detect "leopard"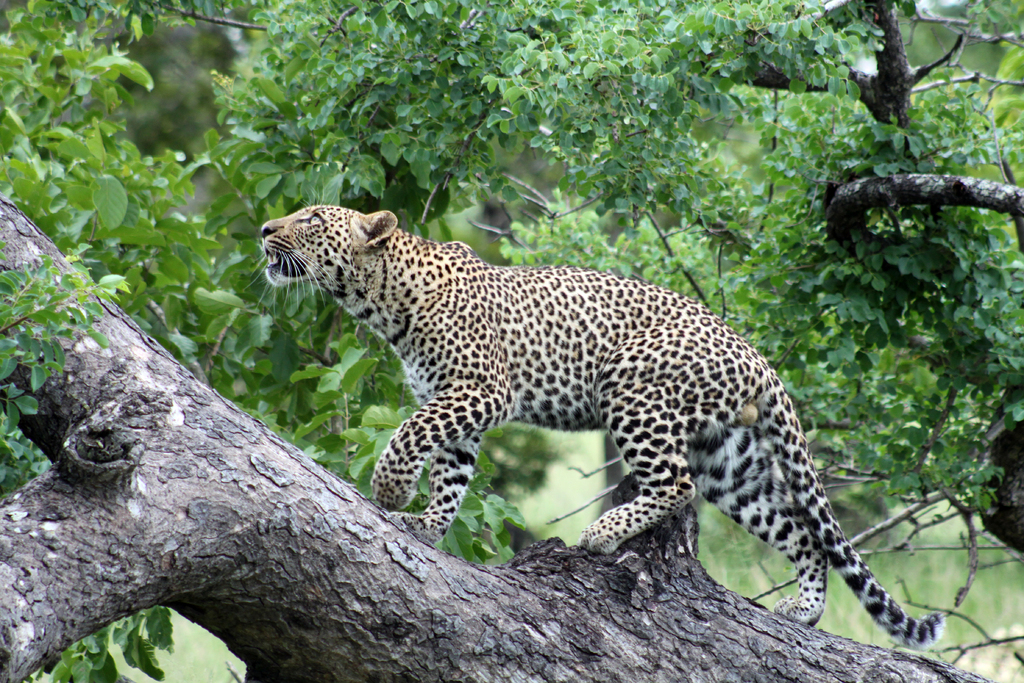
x1=238, y1=205, x2=947, y2=642
